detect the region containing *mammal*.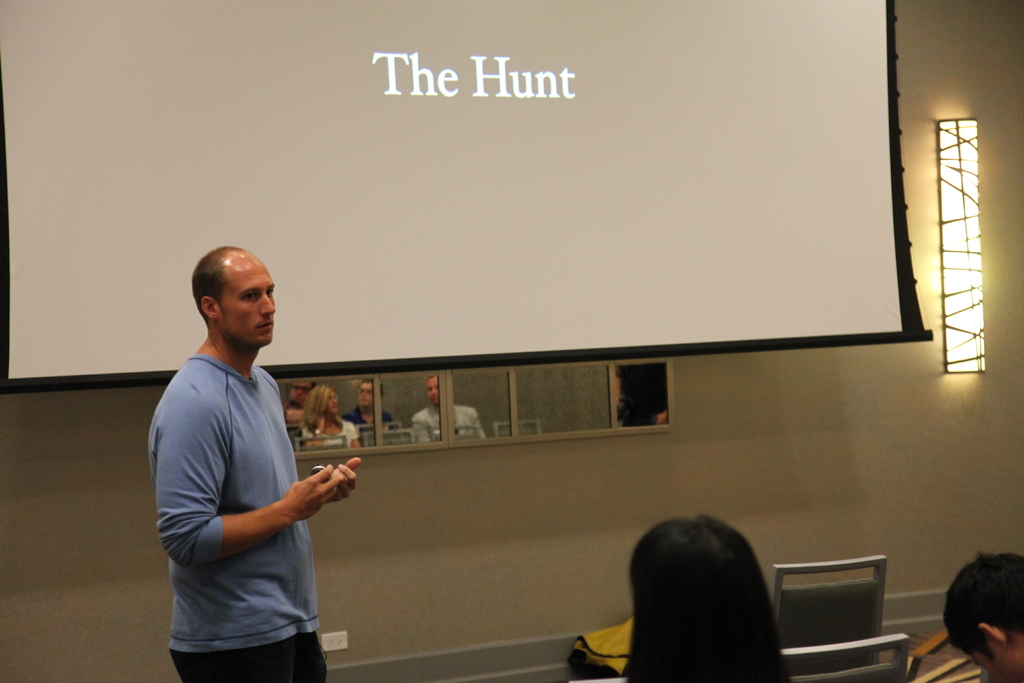
410/375/484/441.
